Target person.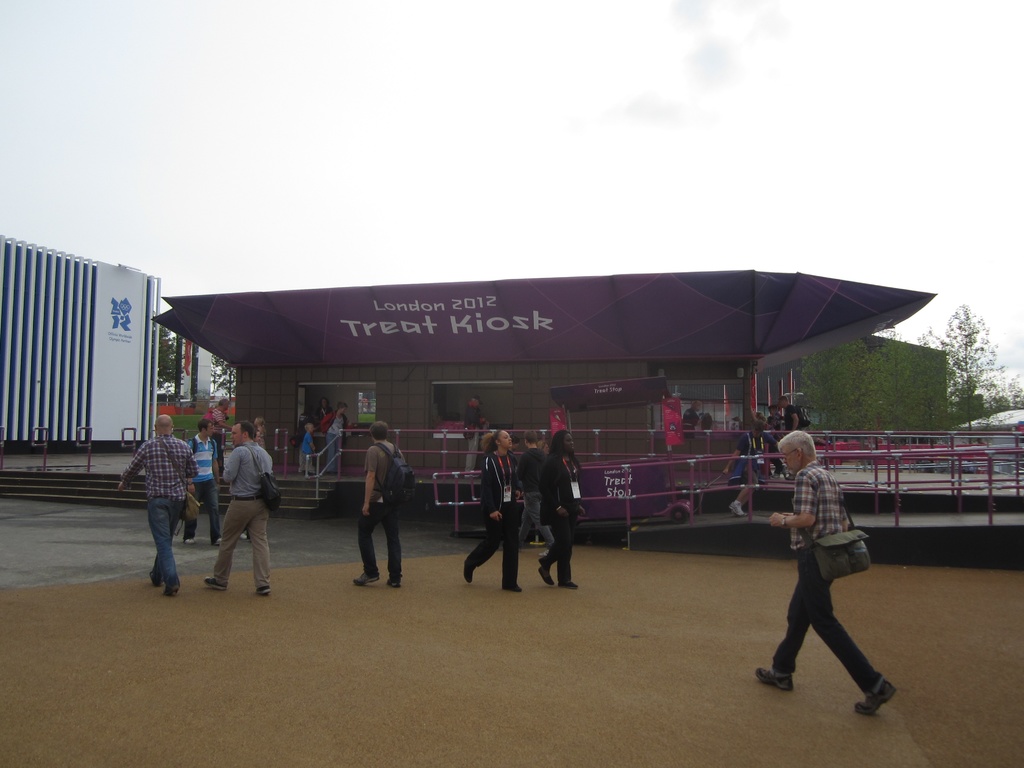
Target region: bbox=[355, 409, 413, 593].
